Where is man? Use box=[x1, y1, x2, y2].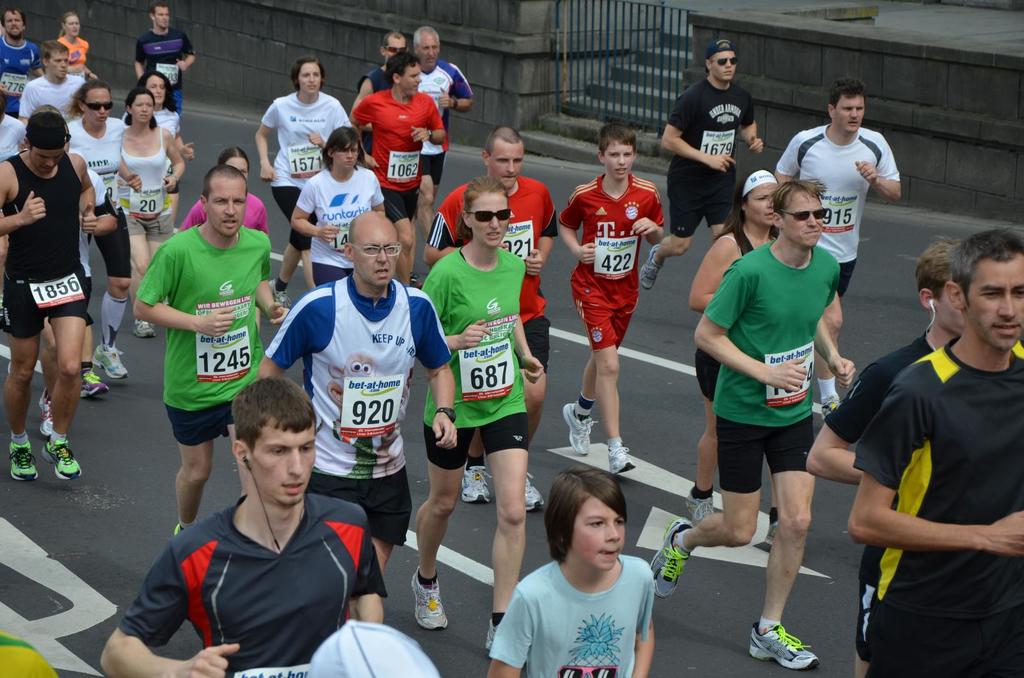
box=[772, 79, 906, 420].
